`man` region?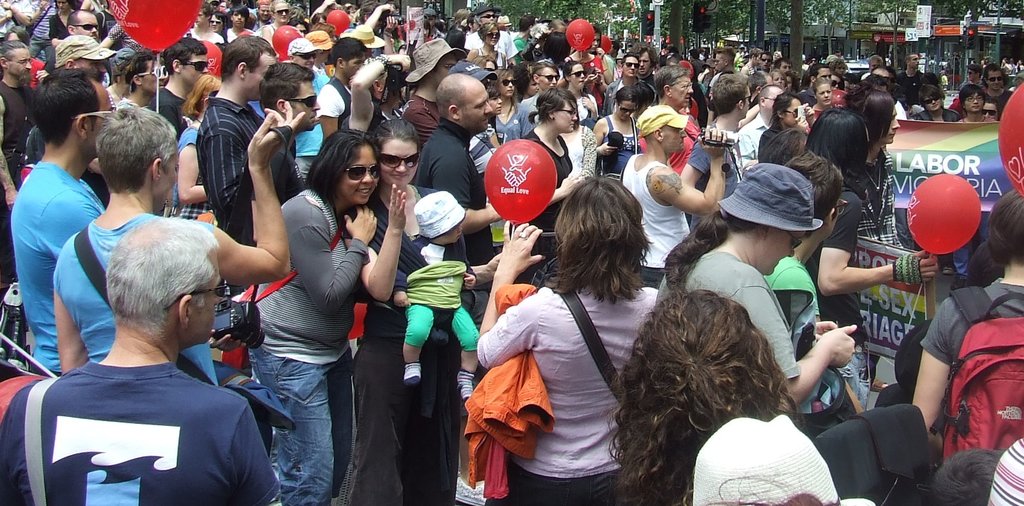
Rect(0, 37, 56, 286)
